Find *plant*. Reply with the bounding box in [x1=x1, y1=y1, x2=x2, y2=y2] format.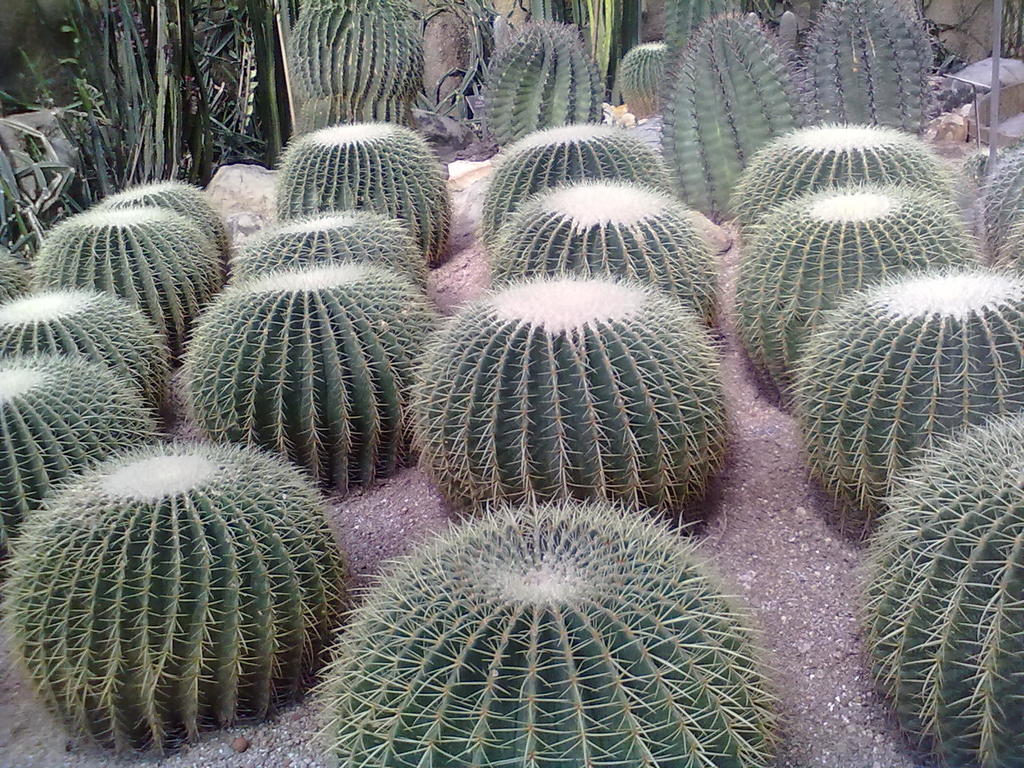
[x1=106, y1=170, x2=241, y2=296].
